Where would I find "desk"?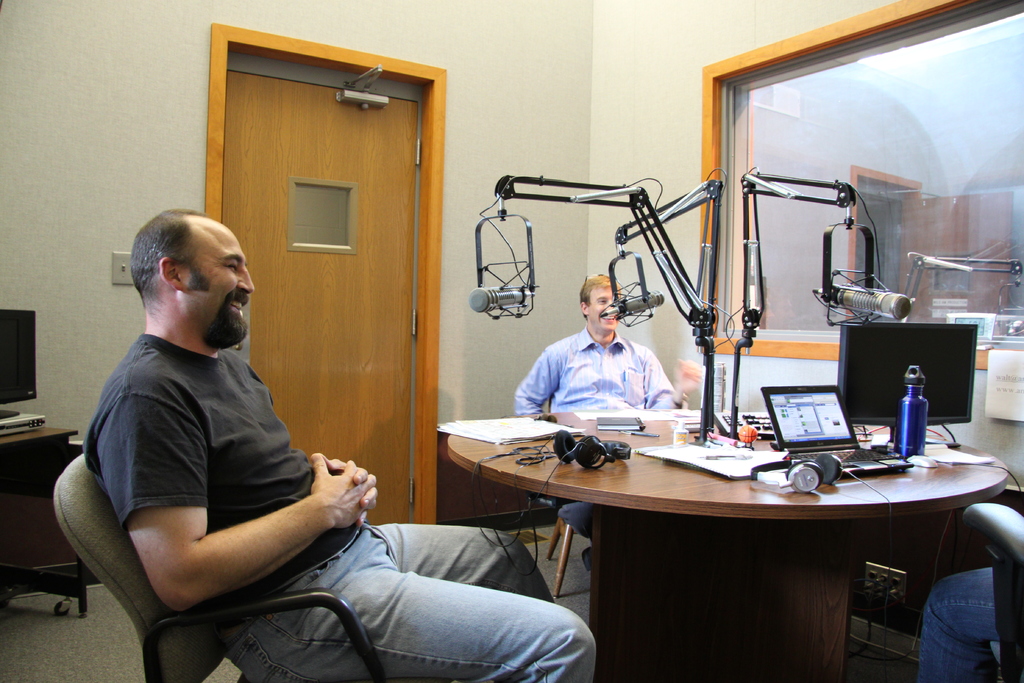
At x1=294 y1=339 x2=1011 y2=682.
